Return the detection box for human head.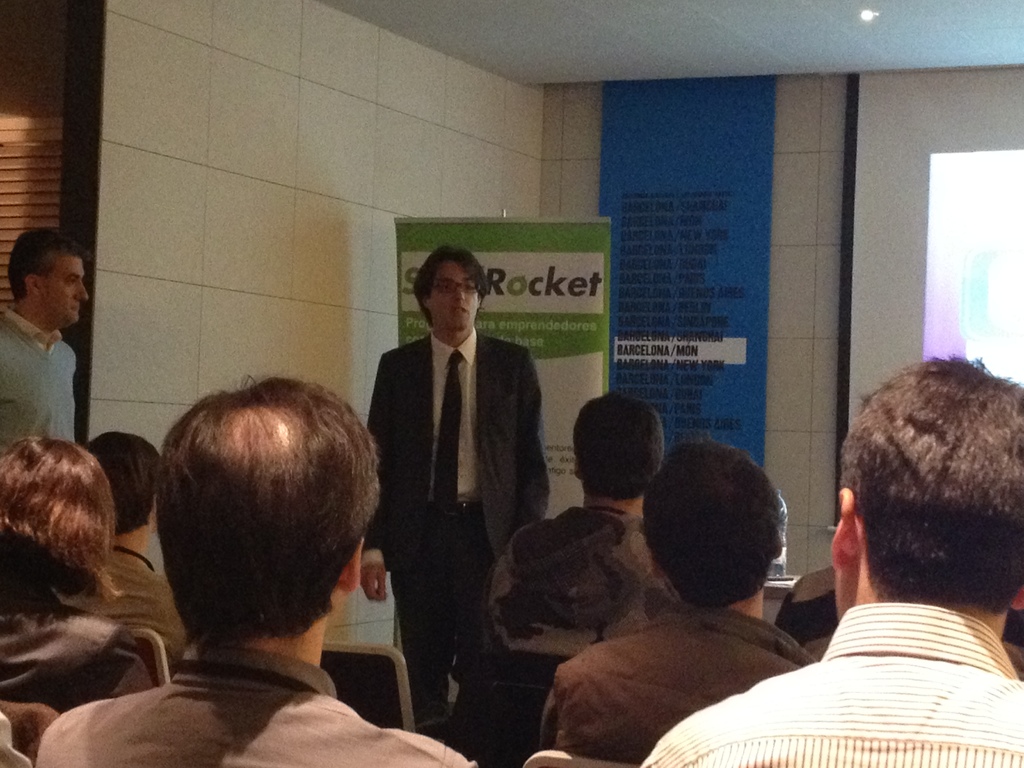
572 389 669 500.
